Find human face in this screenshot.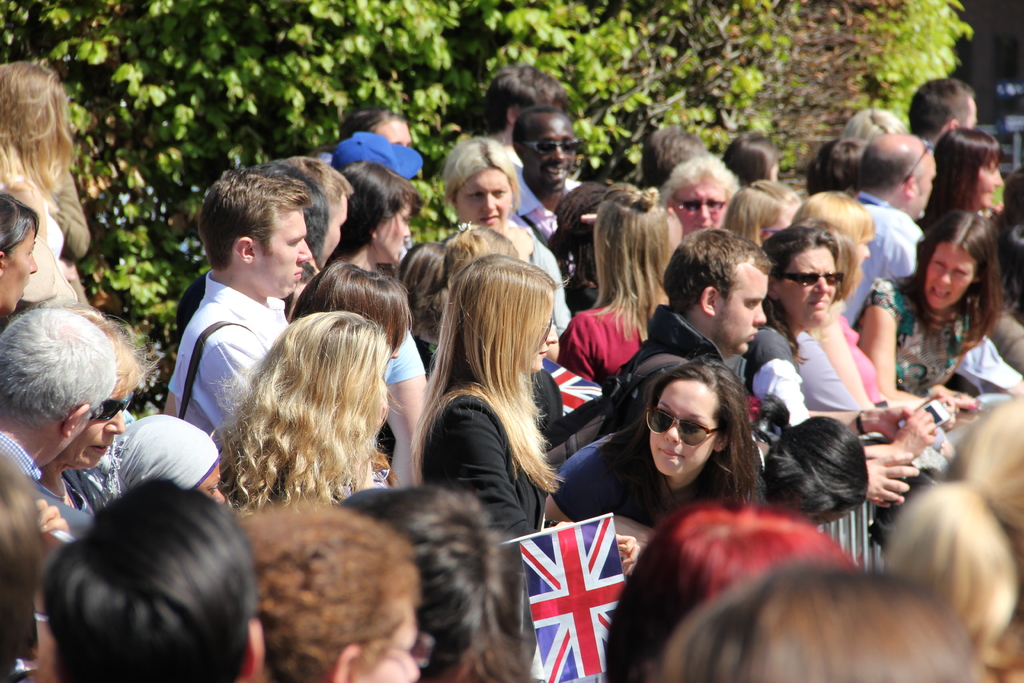
The bounding box for human face is detection(911, 159, 938, 222).
